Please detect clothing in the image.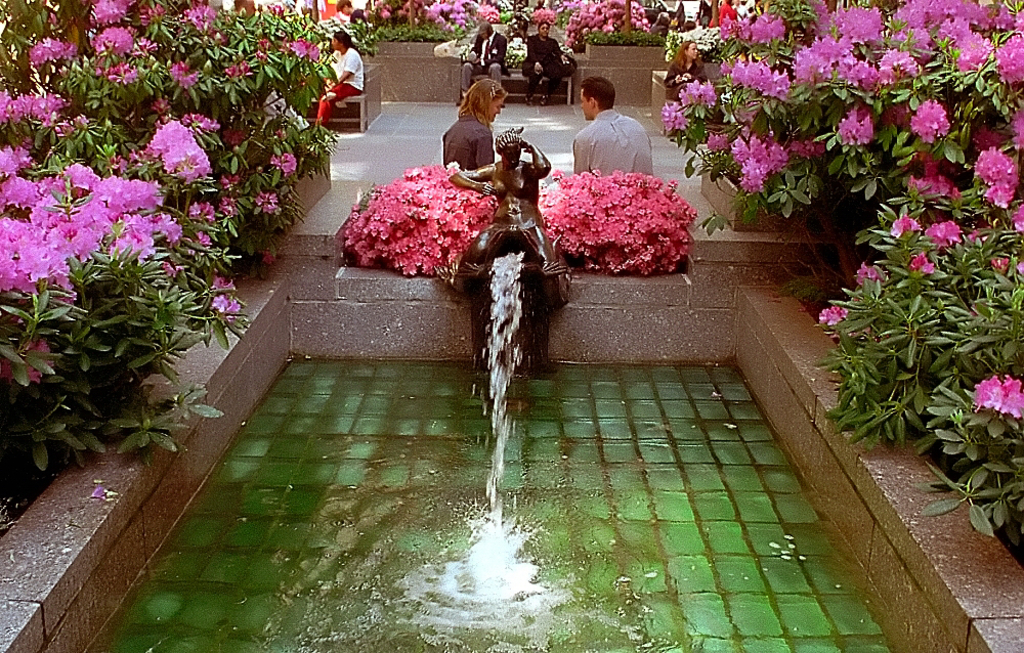
select_region(457, 29, 508, 94).
